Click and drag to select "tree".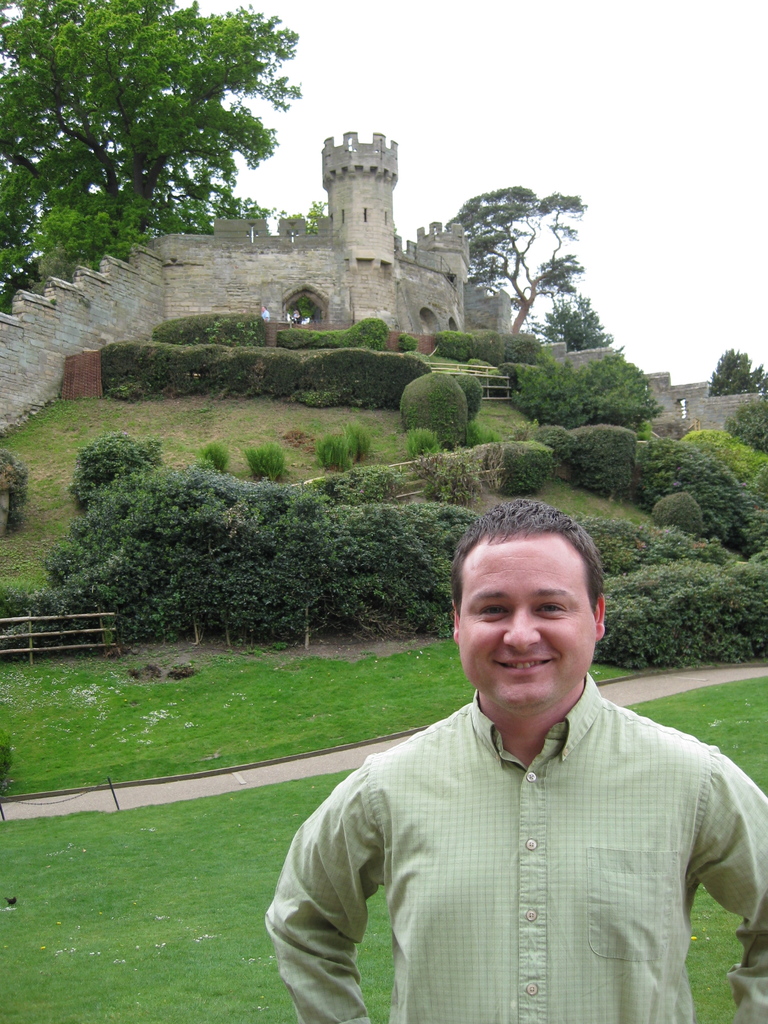
Selection: [left=30, top=16, right=278, bottom=259].
